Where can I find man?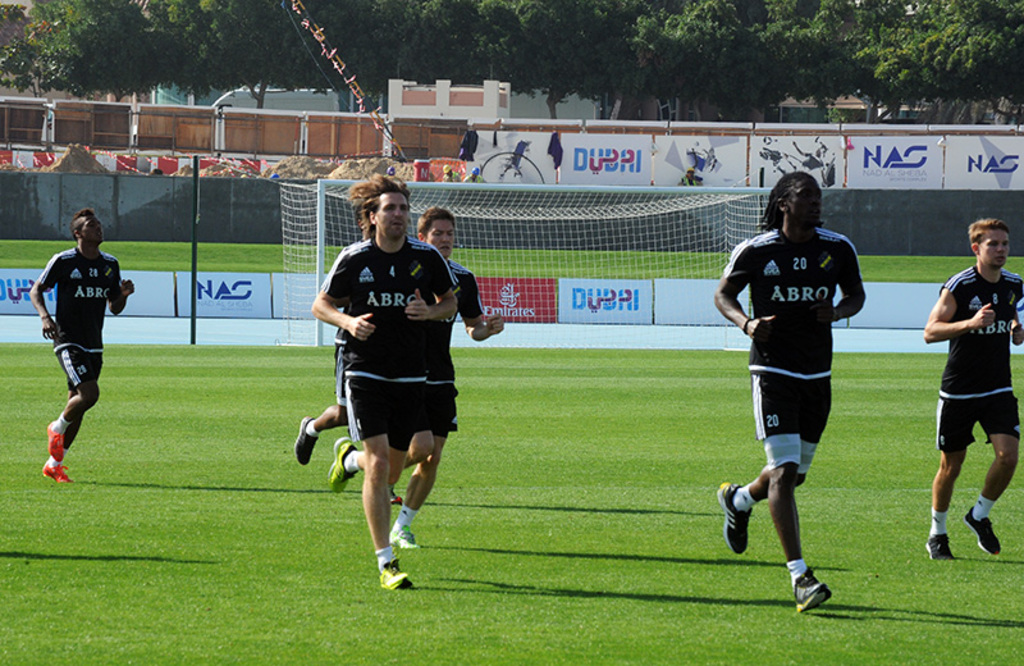
You can find it at 291,201,367,471.
